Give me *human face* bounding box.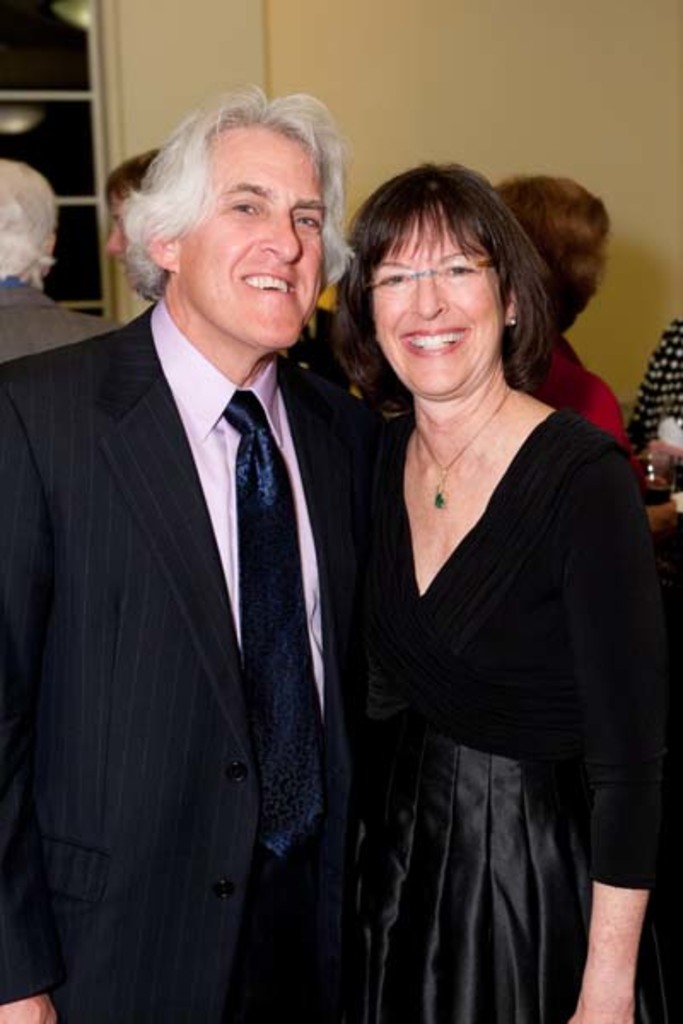
183 125 312 357.
